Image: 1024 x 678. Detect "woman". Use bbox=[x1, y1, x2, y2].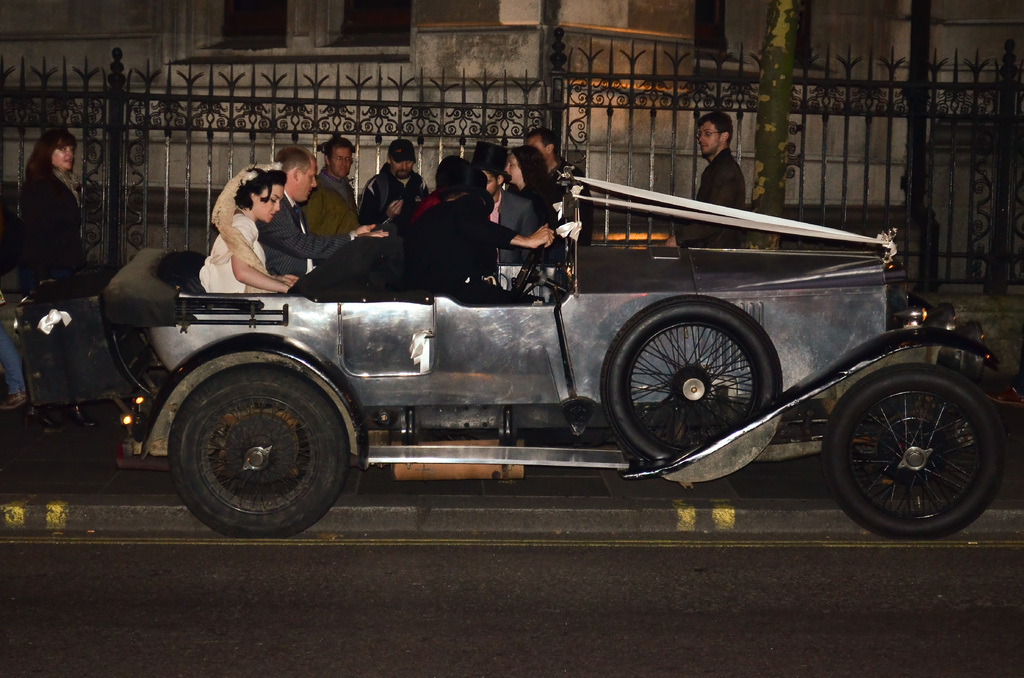
bbox=[15, 129, 84, 299].
